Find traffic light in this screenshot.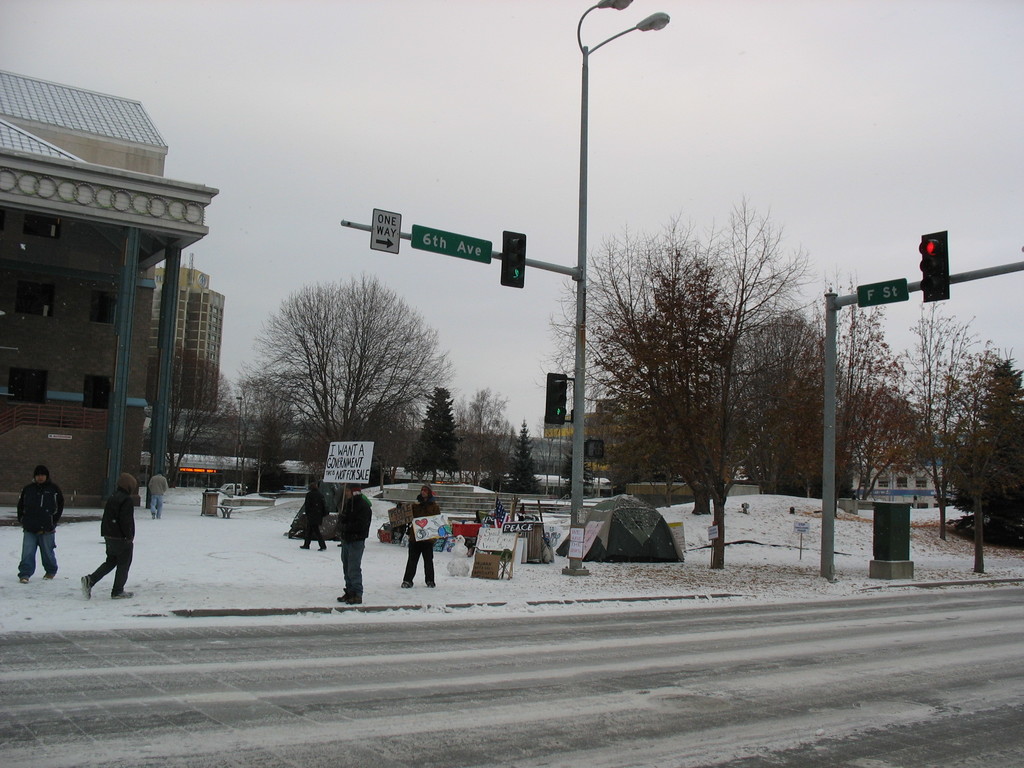
The bounding box for traffic light is 500,230,527,289.
